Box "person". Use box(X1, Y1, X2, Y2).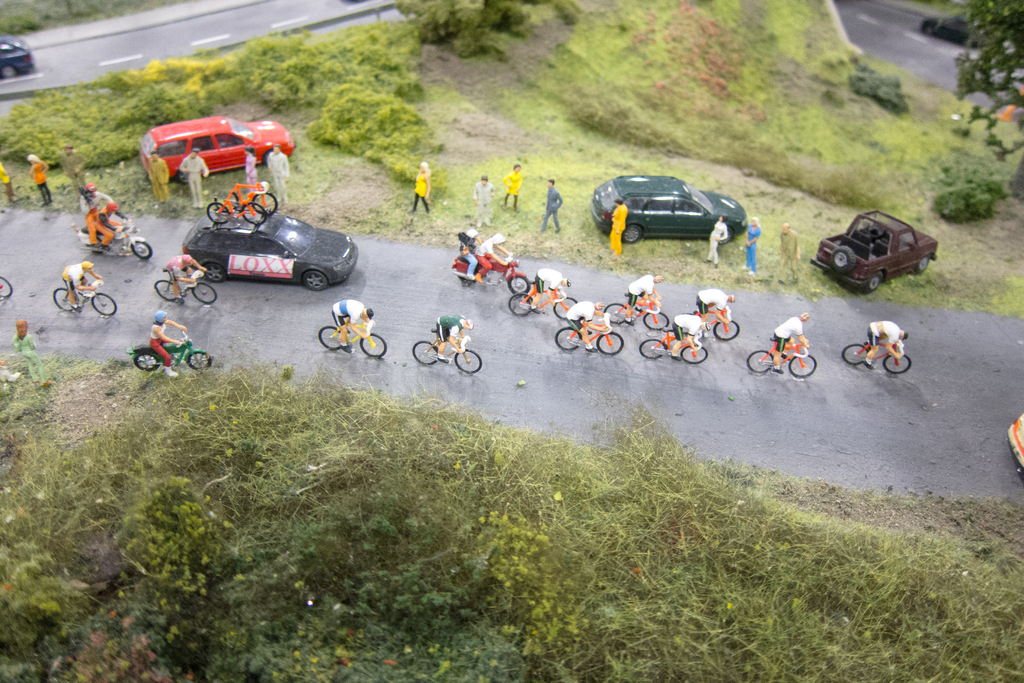
box(410, 163, 429, 215).
